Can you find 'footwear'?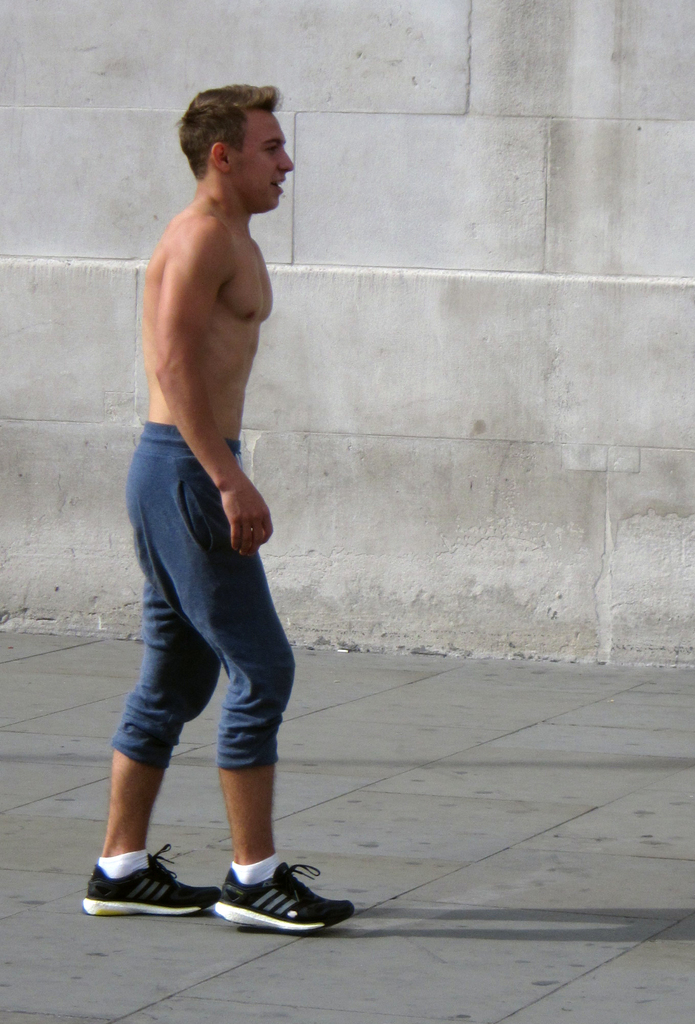
Yes, bounding box: box=[215, 872, 363, 931].
